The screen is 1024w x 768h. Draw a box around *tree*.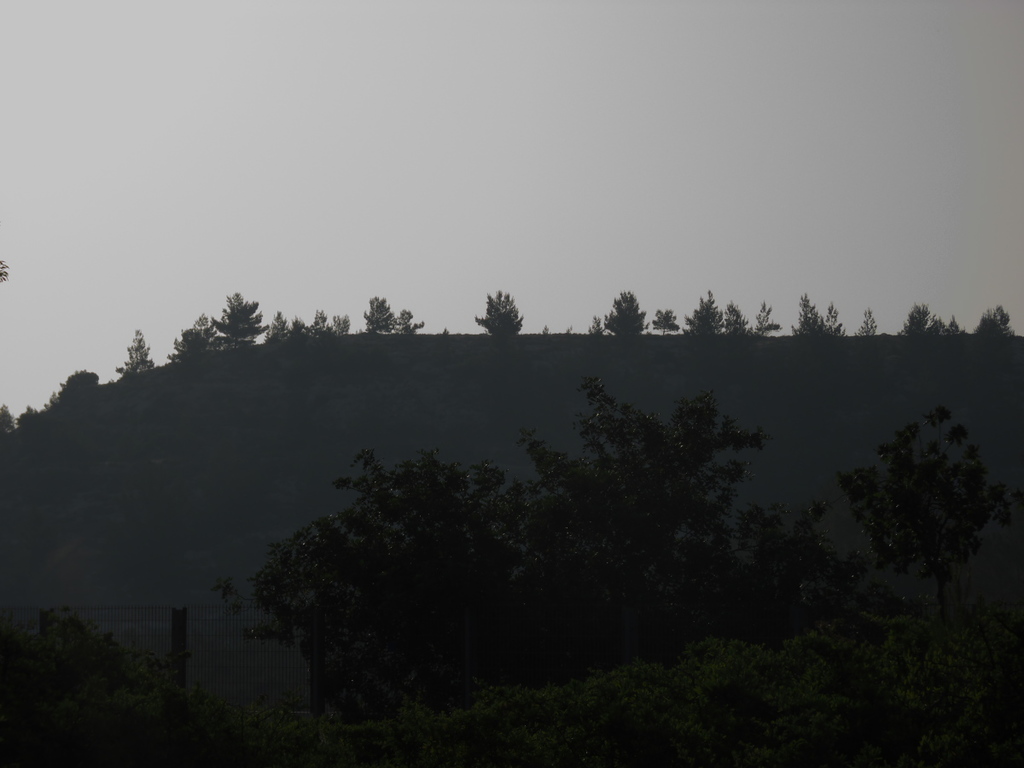
(x1=290, y1=311, x2=335, y2=333).
